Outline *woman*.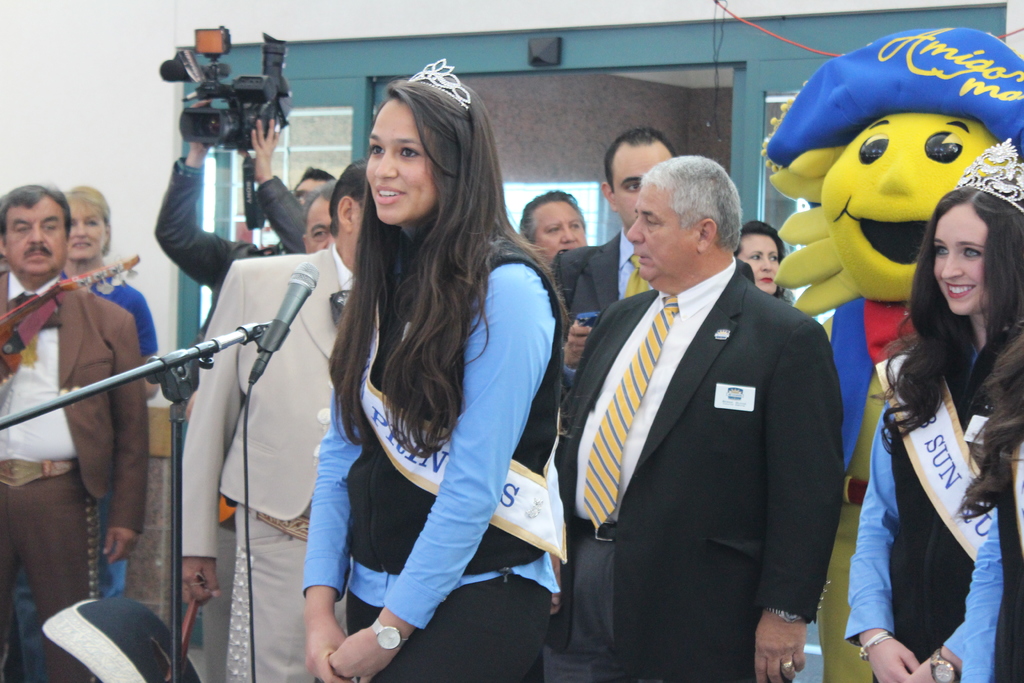
Outline: (840,132,1023,682).
